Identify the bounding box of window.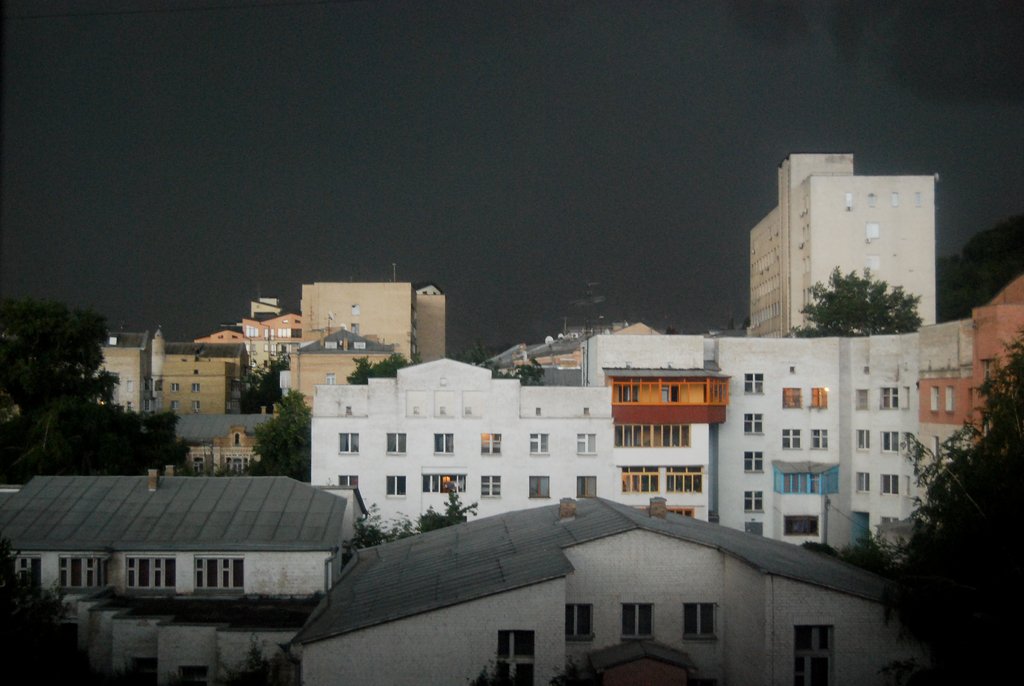
579,477,596,498.
